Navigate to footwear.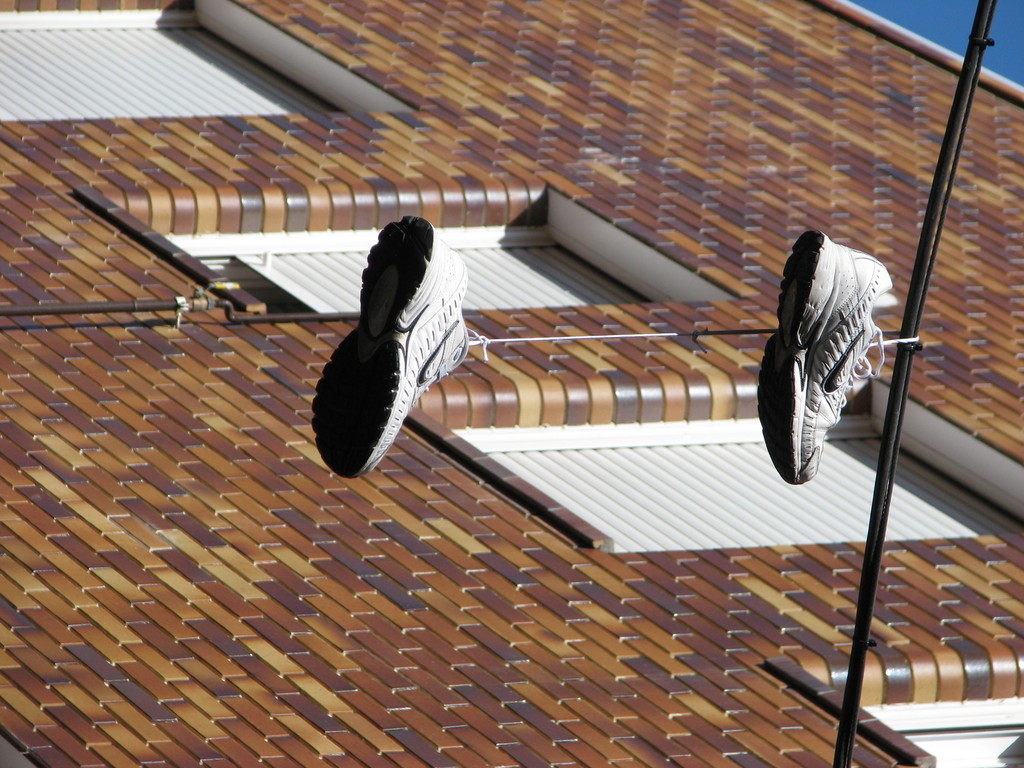
Navigation target: (309,213,483,476).
